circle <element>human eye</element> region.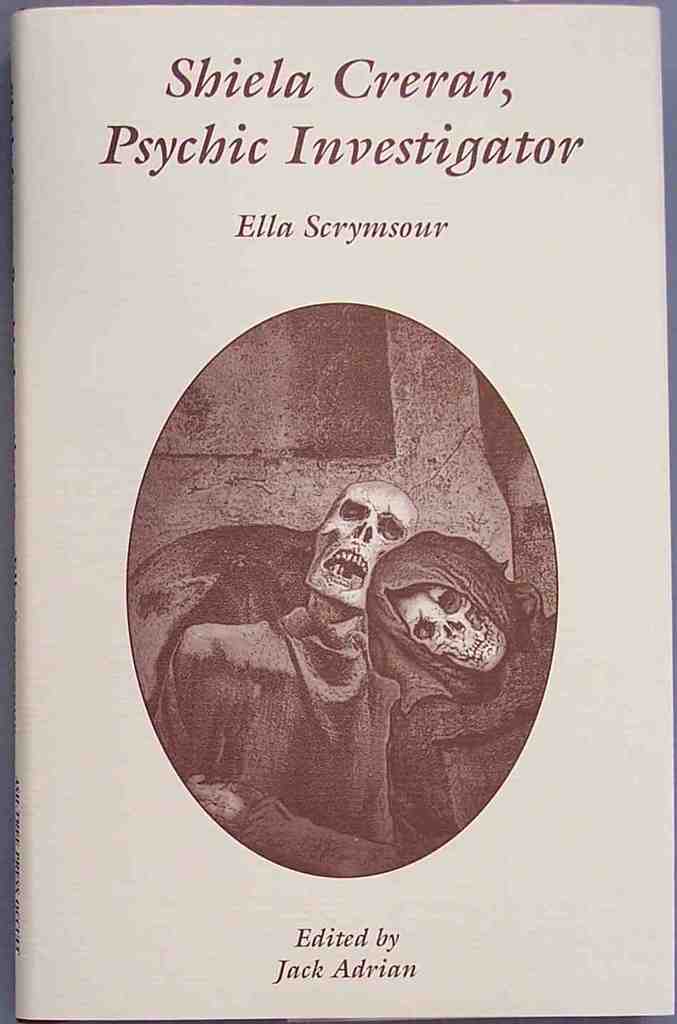
Region: <bbox>378, 517, 403, 543</bbox>.
